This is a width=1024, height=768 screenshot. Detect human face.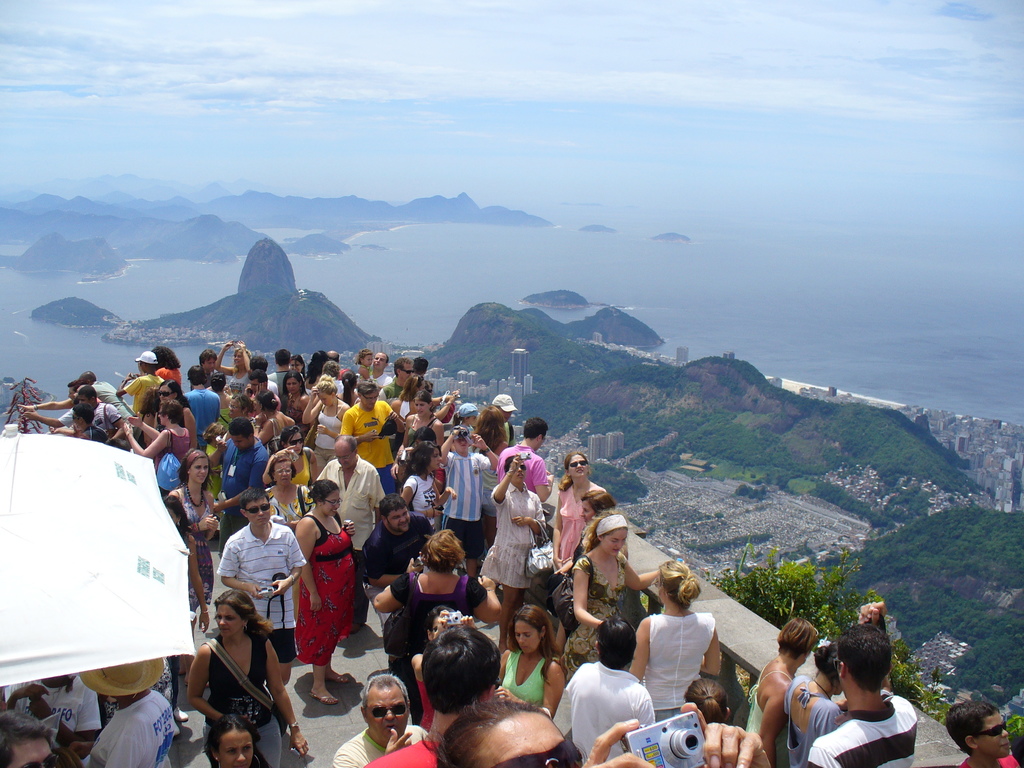
367/689/408/739.
